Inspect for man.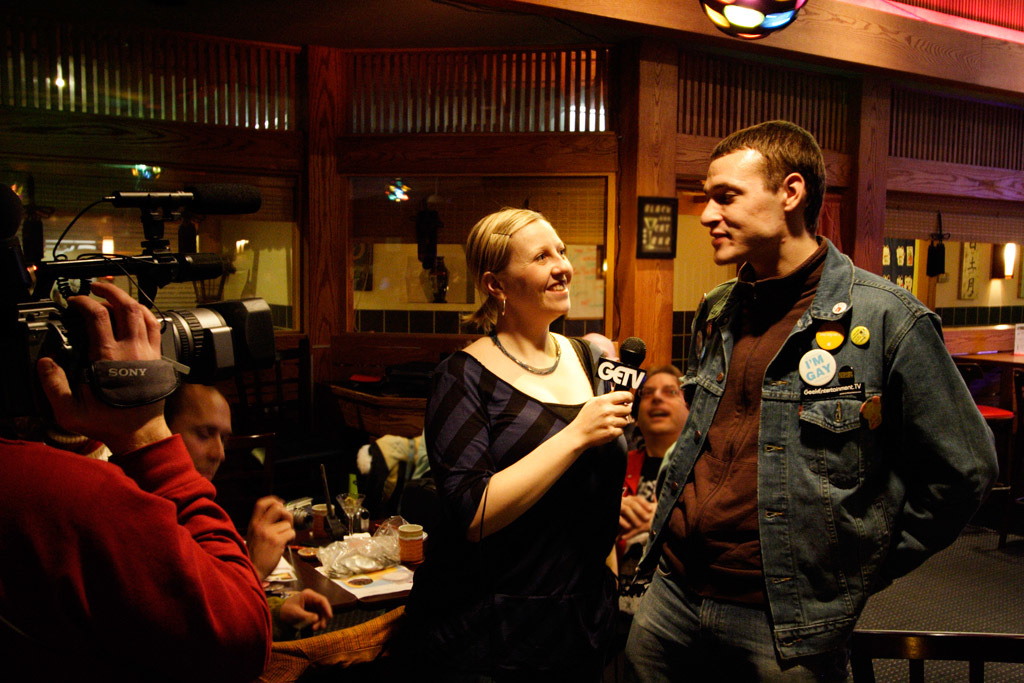
Inspection: detection(163, 380, 339, 639).
